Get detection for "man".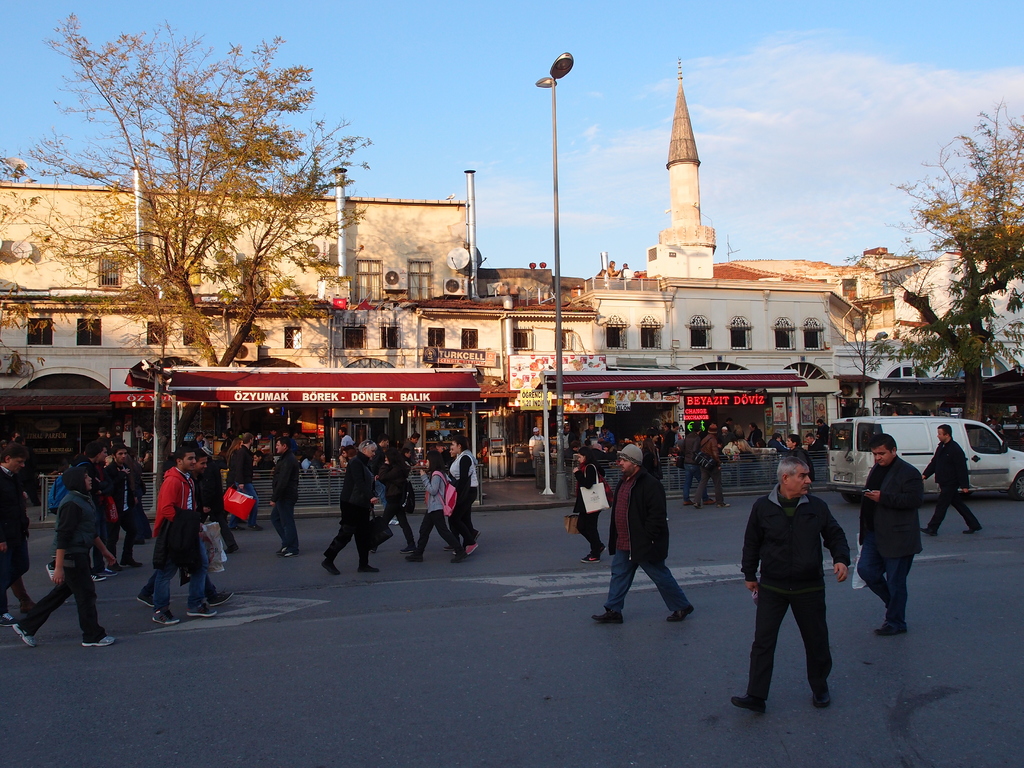
Detection: 678 426 718 504.
